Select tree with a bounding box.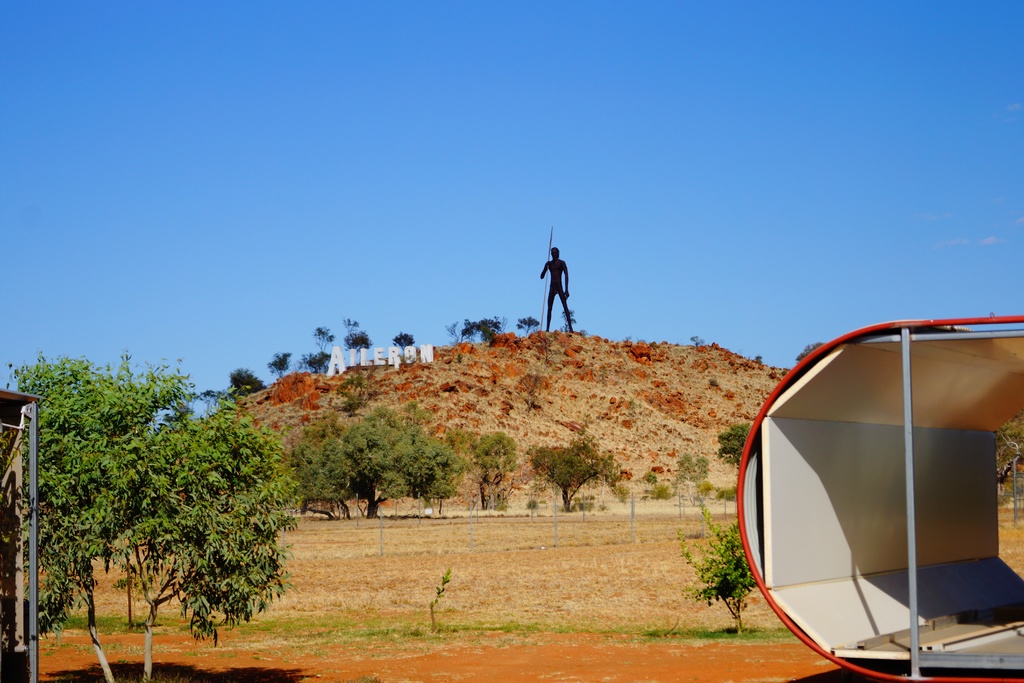
box(269, 358, 290, 380).
